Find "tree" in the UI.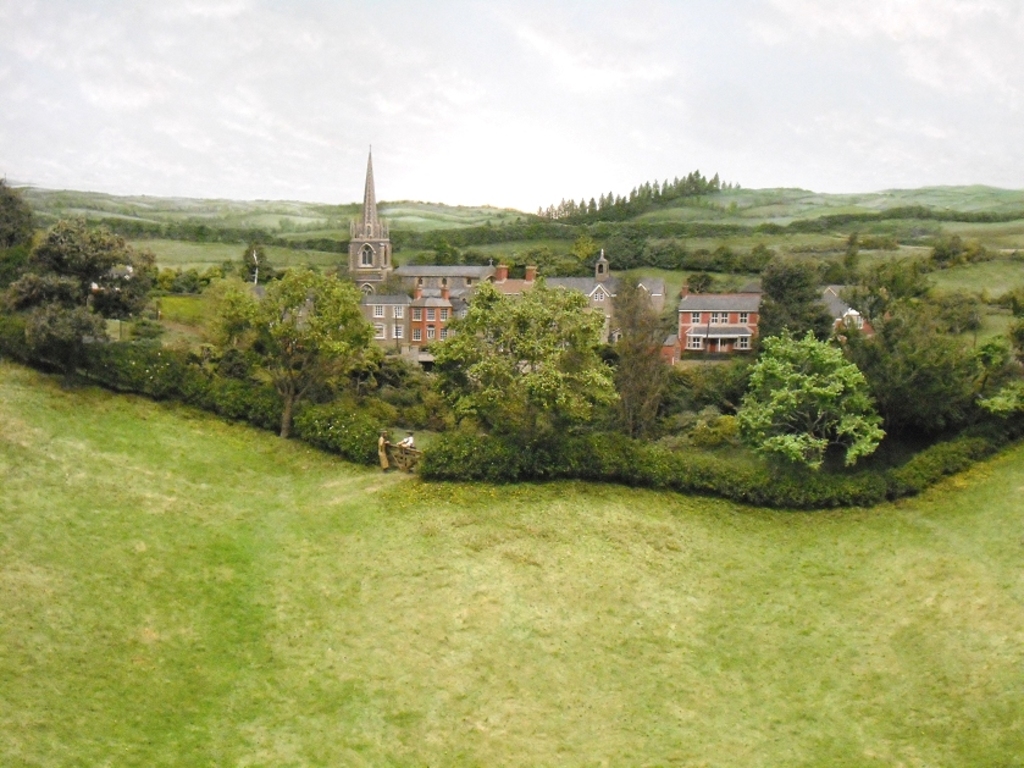
UI element at [x1=203, y1=263, x2=378, y2=446].
